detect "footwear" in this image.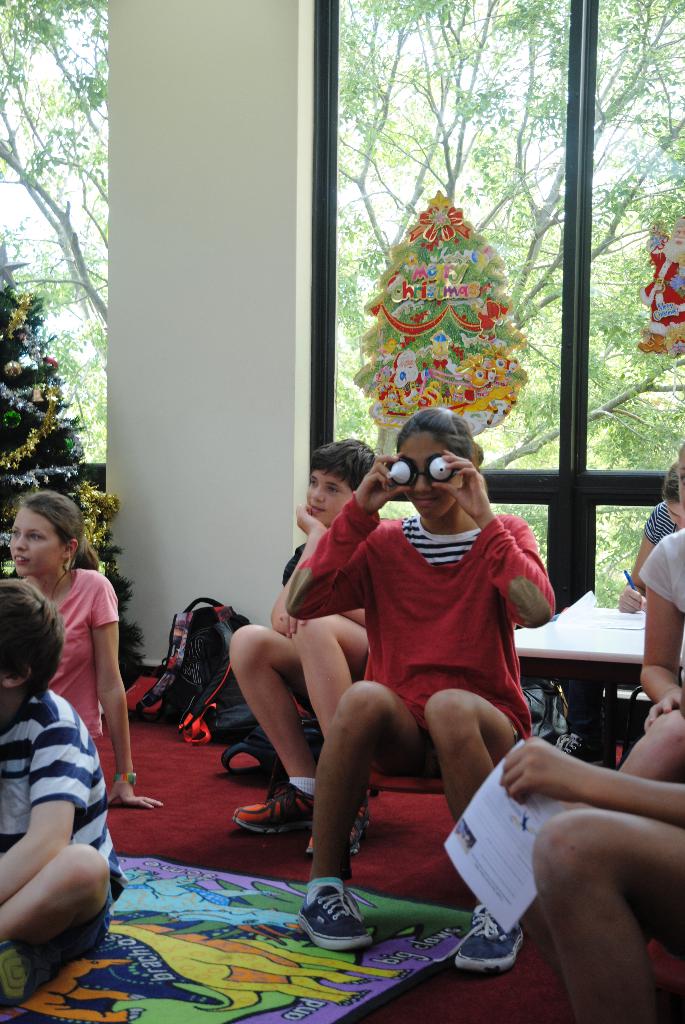
Detection: [303,791,379,856].
